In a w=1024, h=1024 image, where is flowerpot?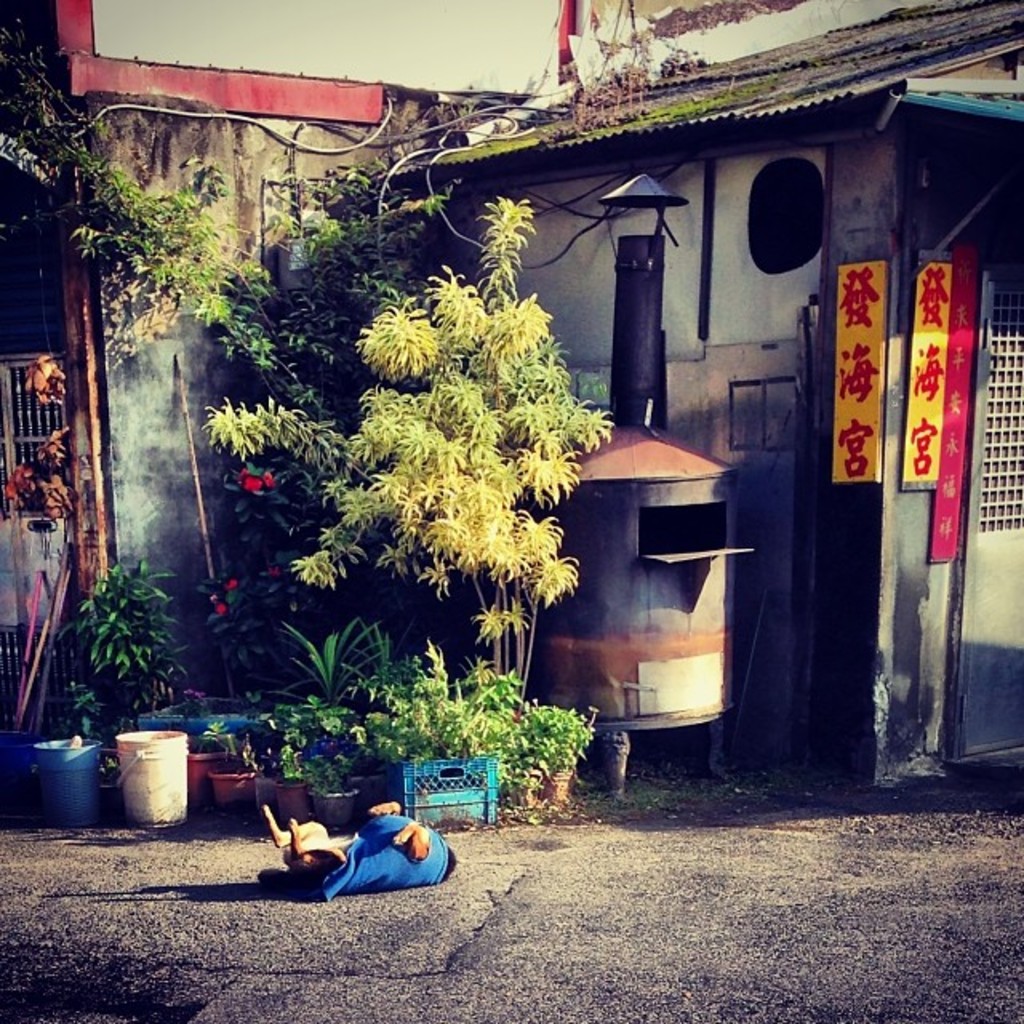
Rect(77, 717, 198, 840).
